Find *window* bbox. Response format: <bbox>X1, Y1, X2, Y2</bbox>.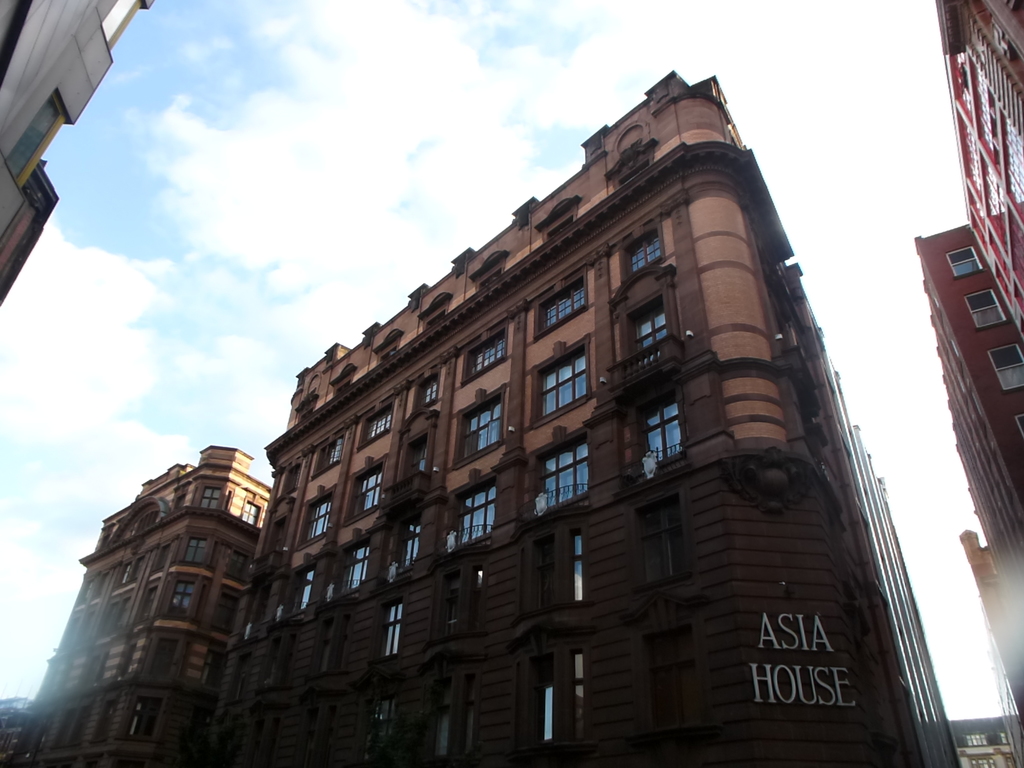
<bbox>520, 529, 588, 620</bbox>.
